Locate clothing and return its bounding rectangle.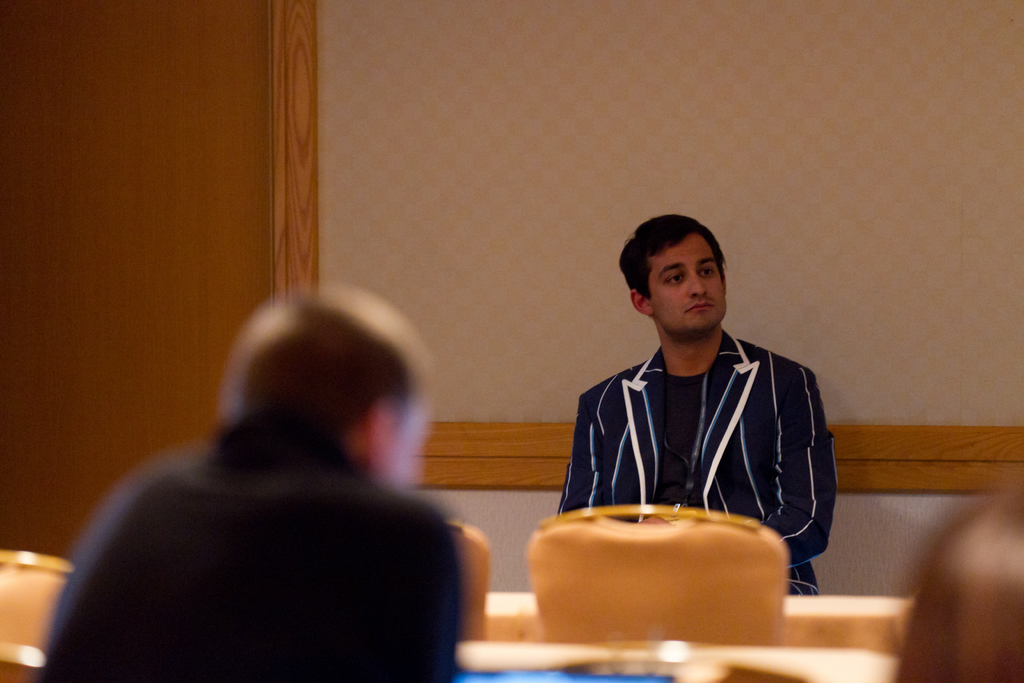
<box>539,294,843,572</box>.
